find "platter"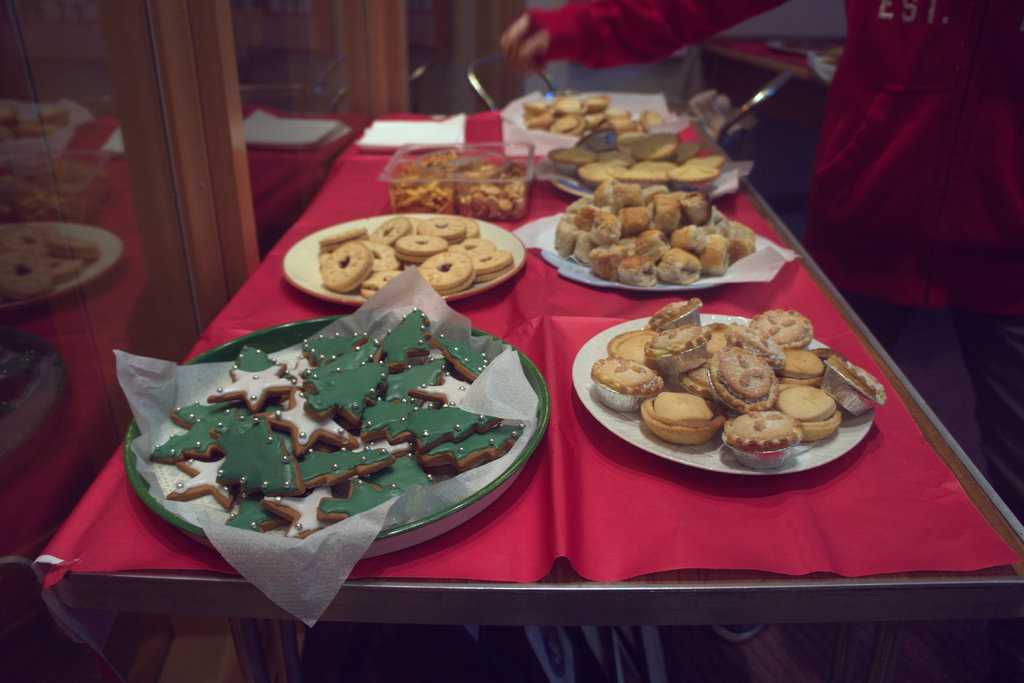
536, 229, 719, 292
